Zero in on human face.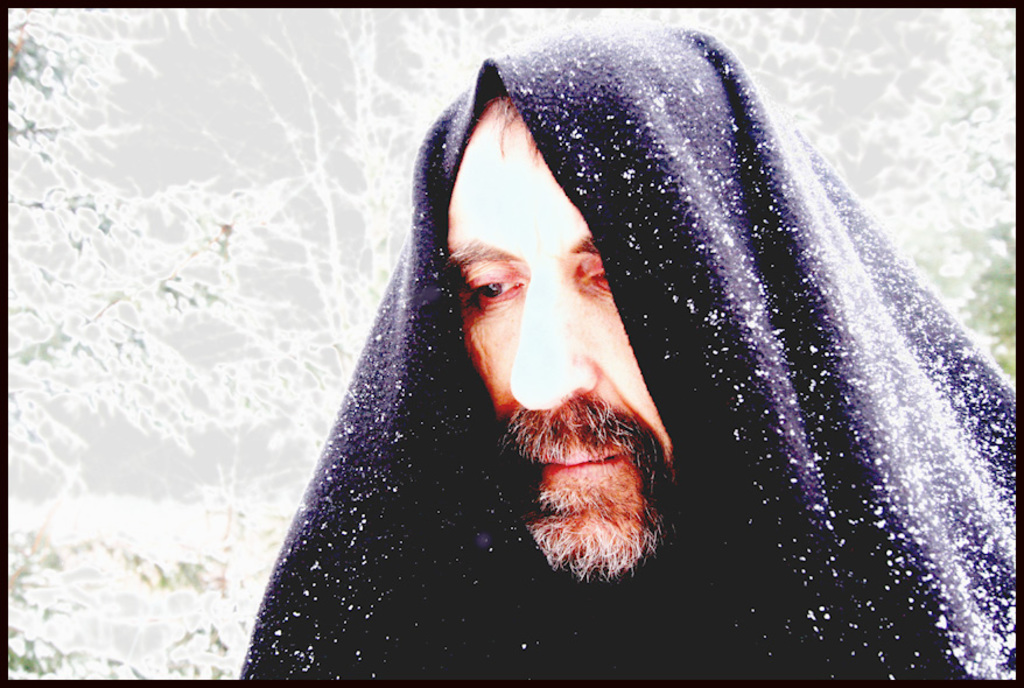
Zeroed in: bbox(447, 108, 680, 588).
